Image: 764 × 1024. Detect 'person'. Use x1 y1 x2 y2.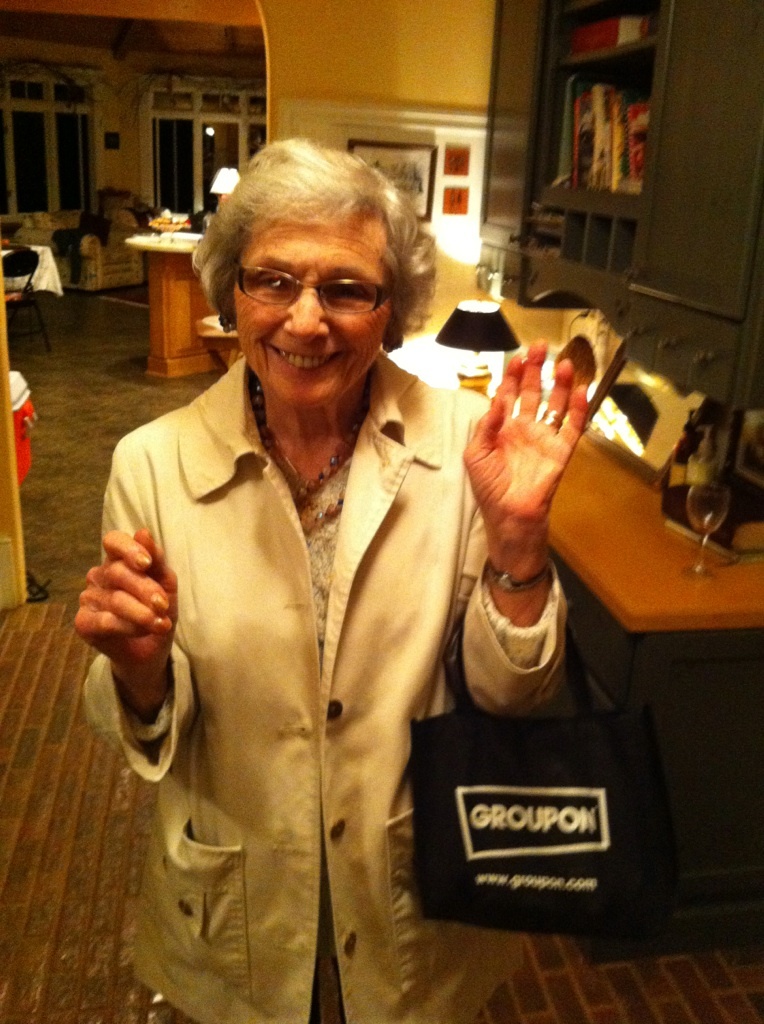
69 133 604 1023.
